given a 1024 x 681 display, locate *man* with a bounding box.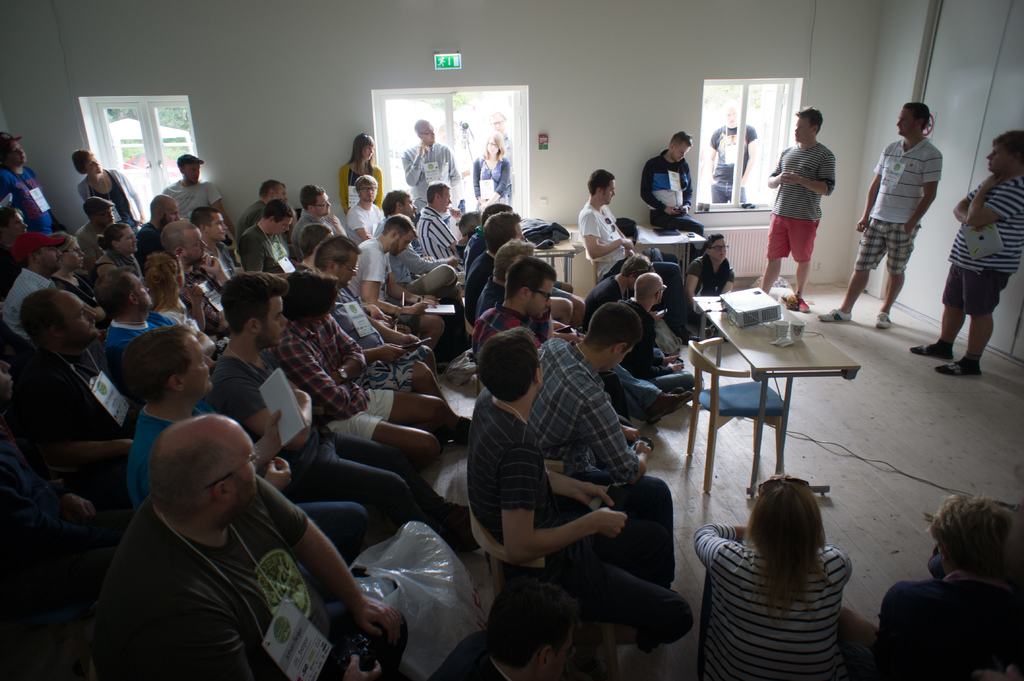
Located: BBox(291, 184, 346, 260).
